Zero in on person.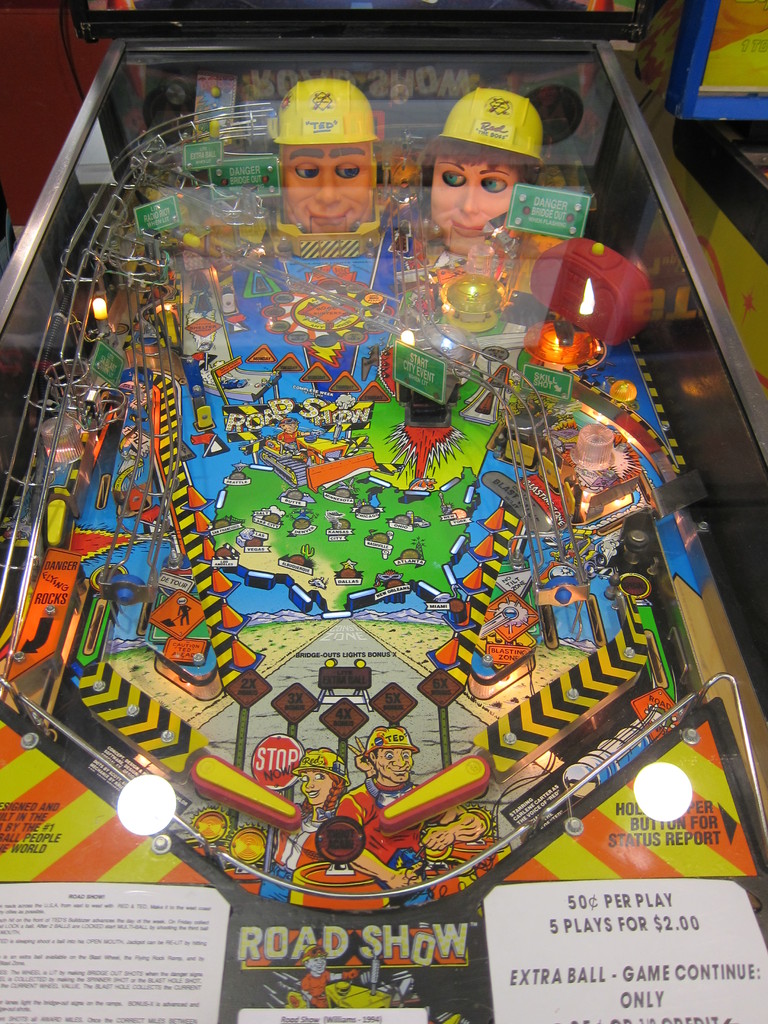
Zeroed in: bbox=[424, 154, 529, 262].
